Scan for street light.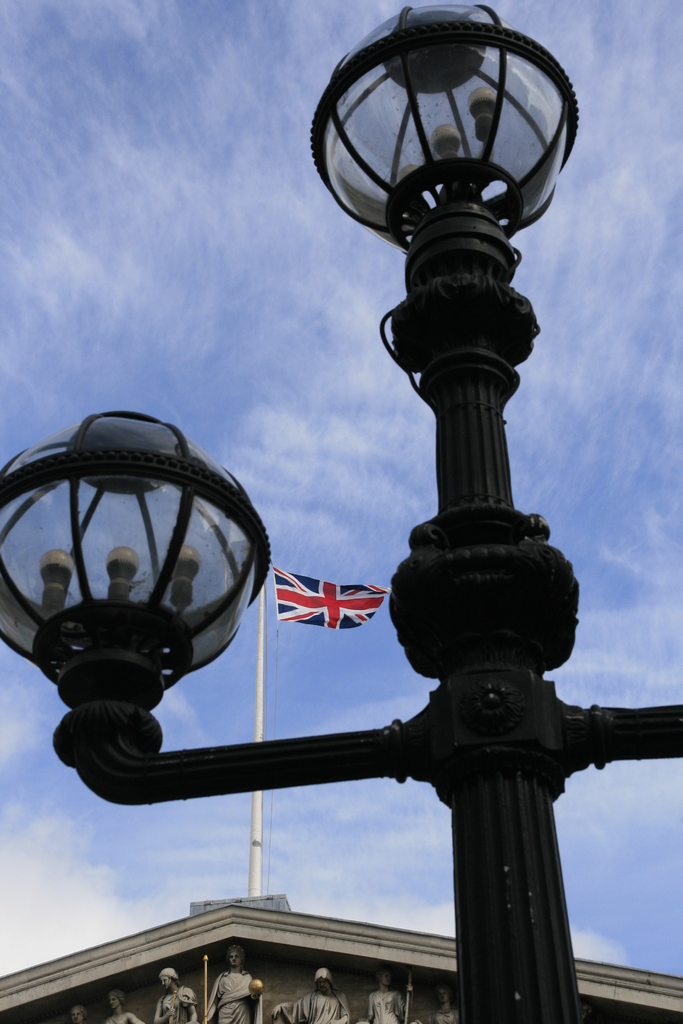
Scan result: locate(0, 0, 682, 1023).
